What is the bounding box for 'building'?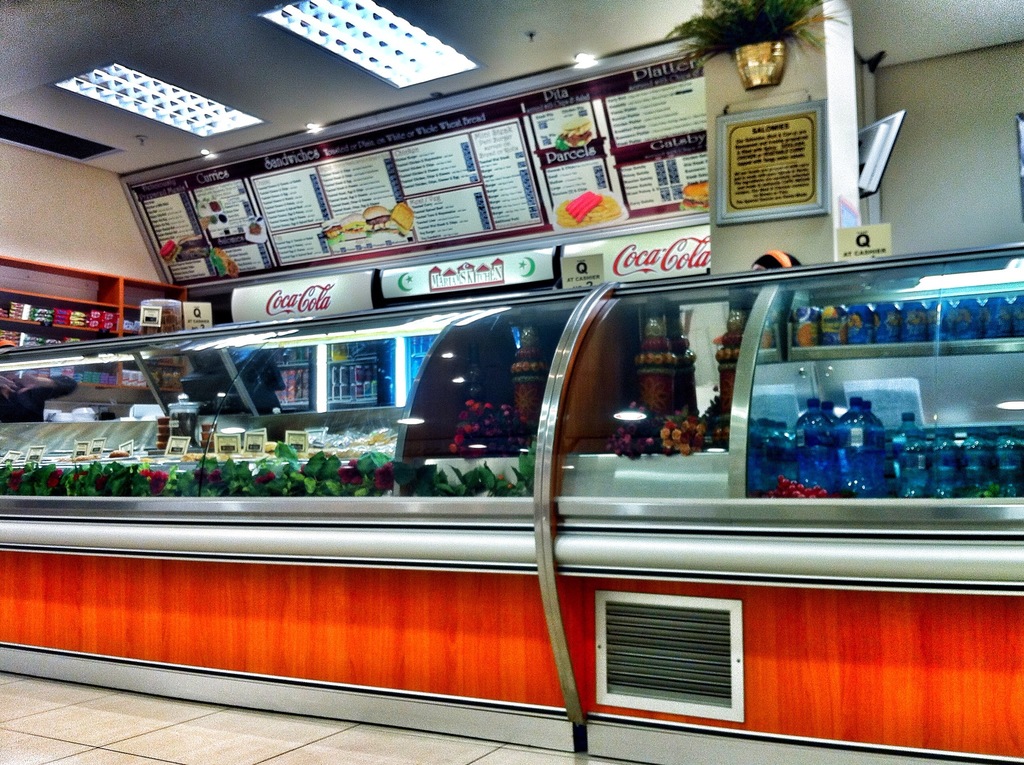
<bbox>0, 1, 1023, 764</bbox>.
